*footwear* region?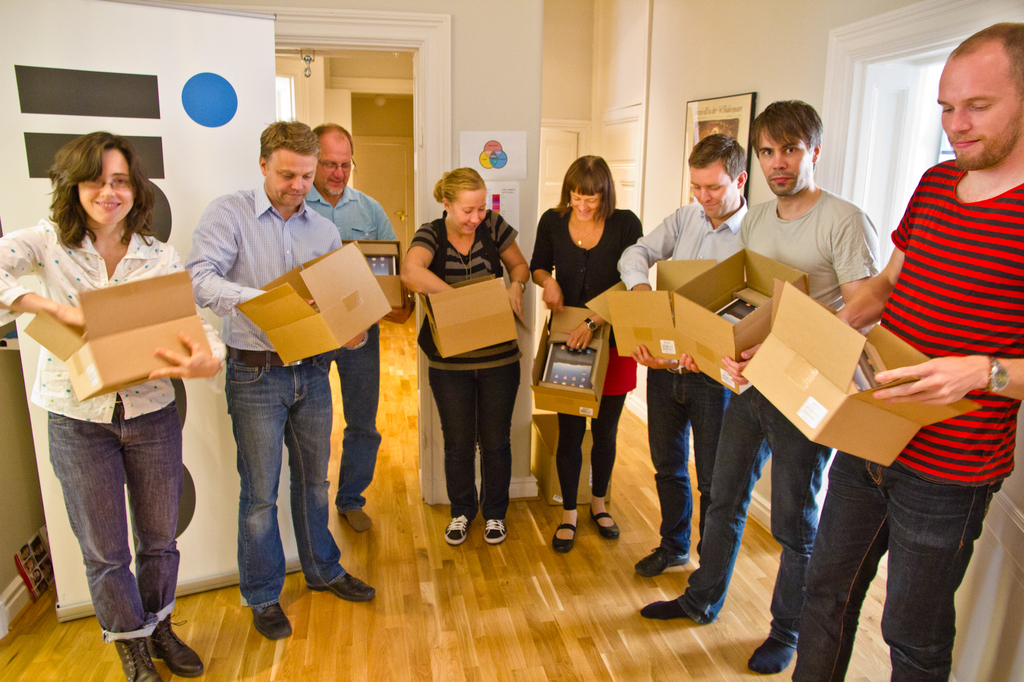
{"left": 634, "top": 546, "right": 690, "bottom": 577}
